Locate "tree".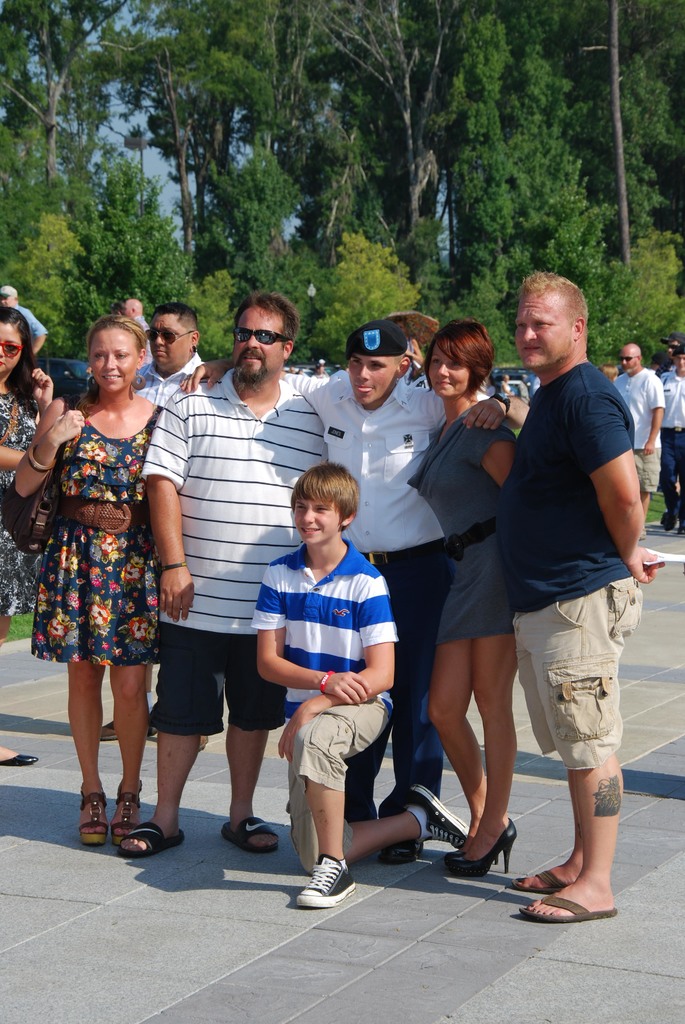
Bounding box: <box>301,210,427,387</box>.
